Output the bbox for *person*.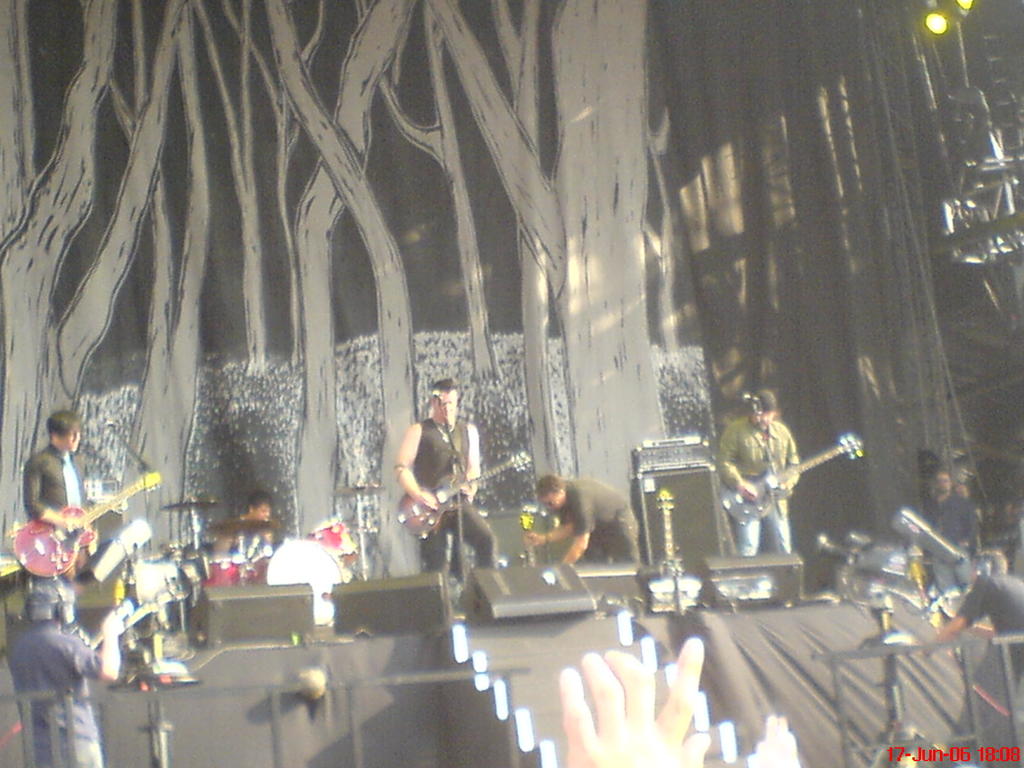
bbox(751, 714, 801, 767).
